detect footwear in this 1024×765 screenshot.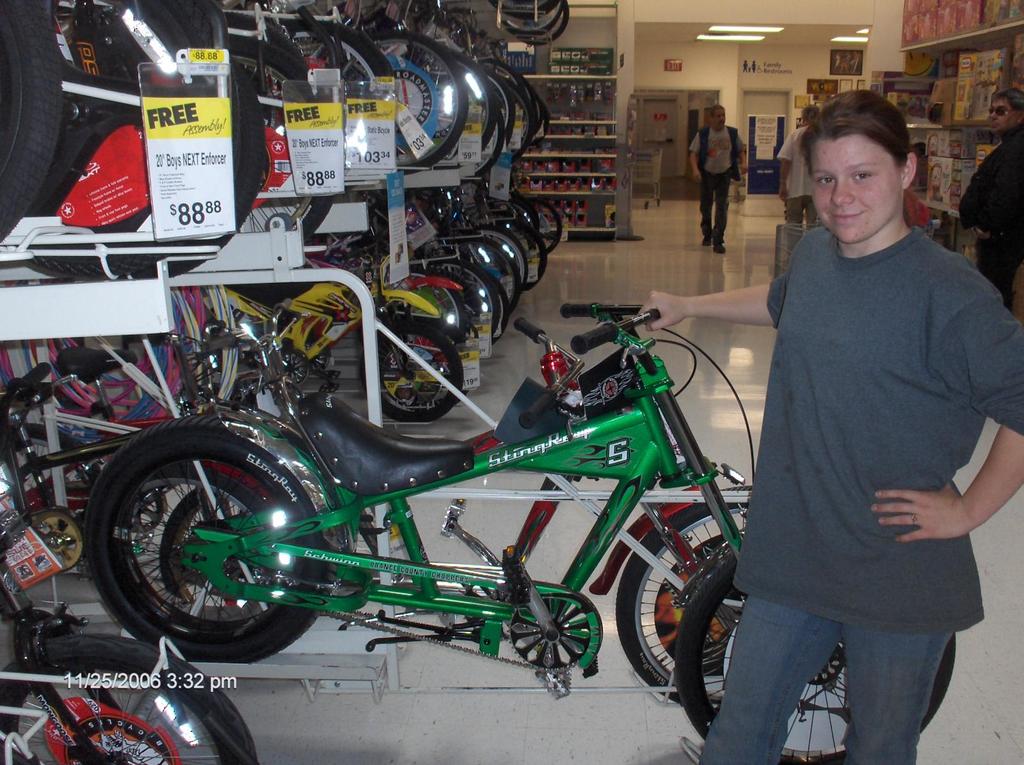
Detection: {"left": 711, "top": 234, "right": 728, "bottom": 253}.
